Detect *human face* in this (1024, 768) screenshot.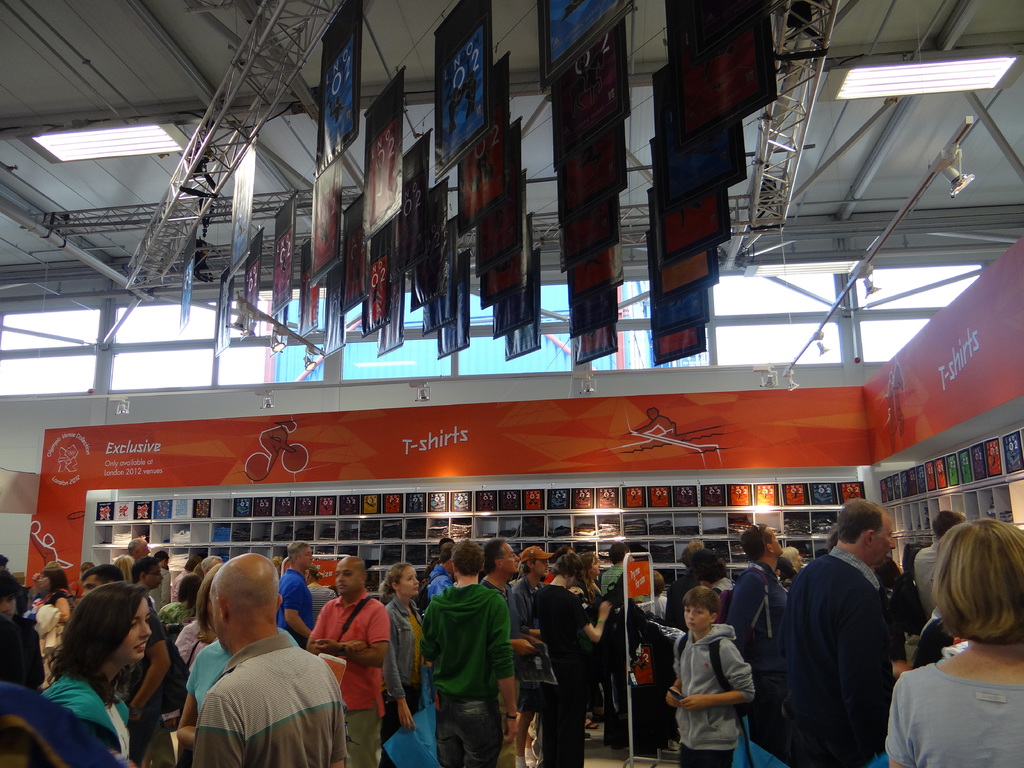
Detection: rect(532, 558, 550, 575).
